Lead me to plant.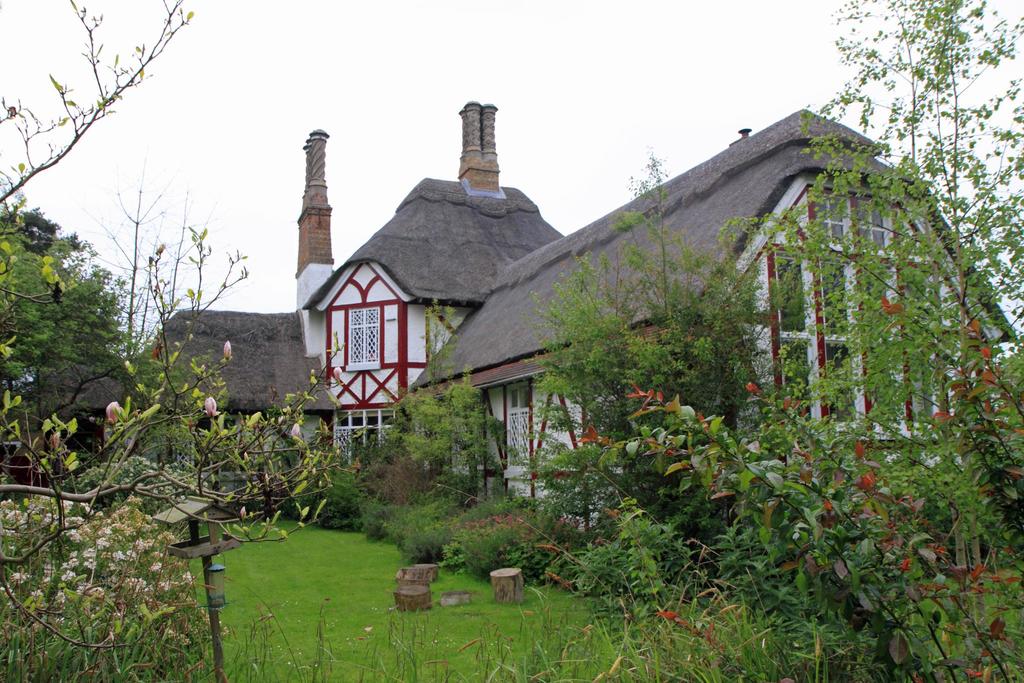
Lead to (left=60, top=452, right=215, bottom=509).
